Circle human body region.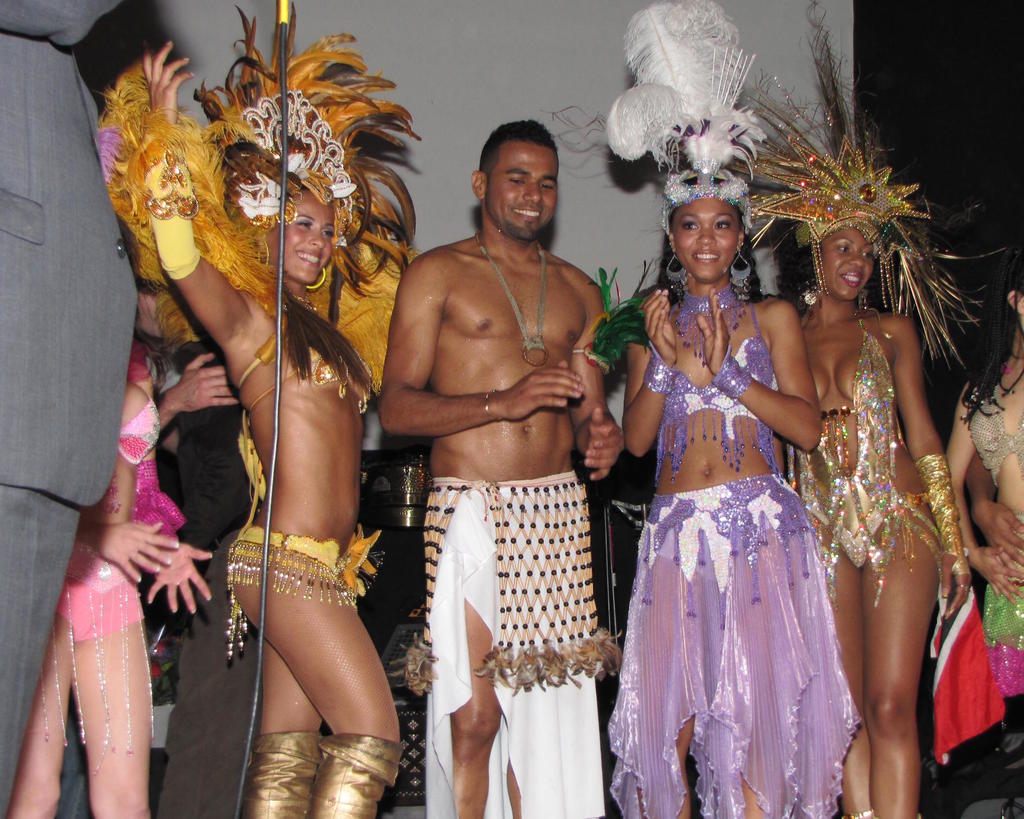
Region: crop(773, 296, 973, 818).
